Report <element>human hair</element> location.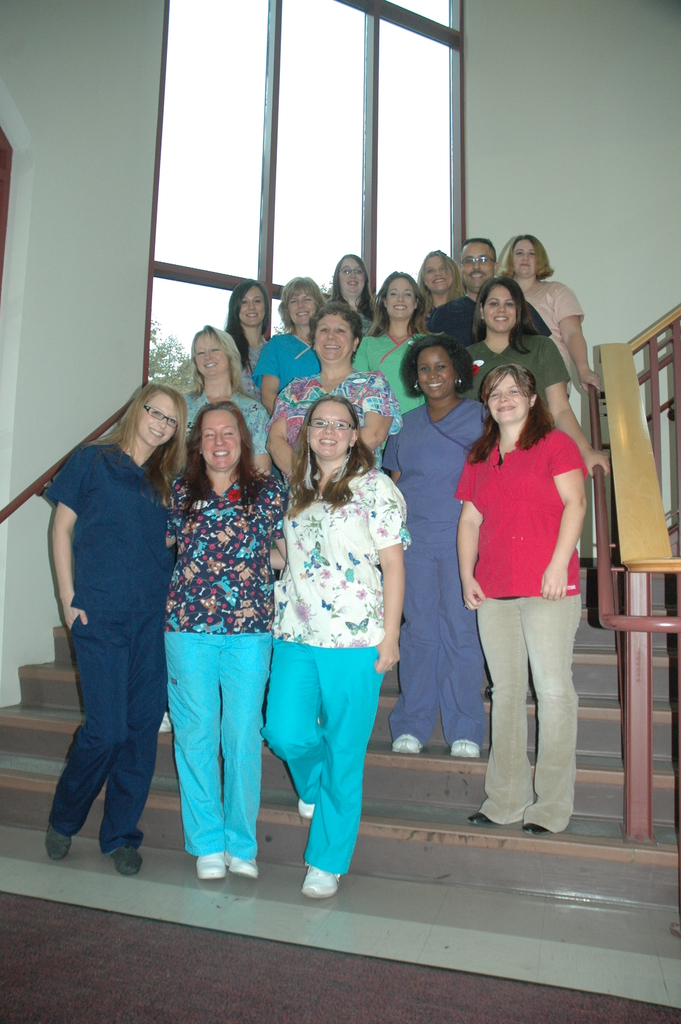
Report: <bbox>463, 364, 559, 469</bbox>.
